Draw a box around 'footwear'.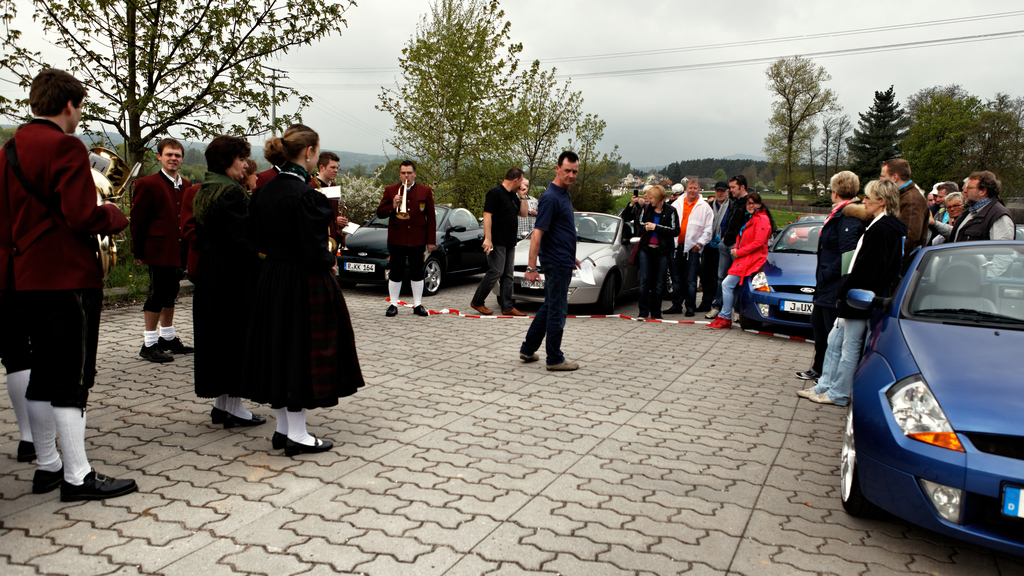
pyautogui.locateOnScreen(797, 368, 808, 380).
